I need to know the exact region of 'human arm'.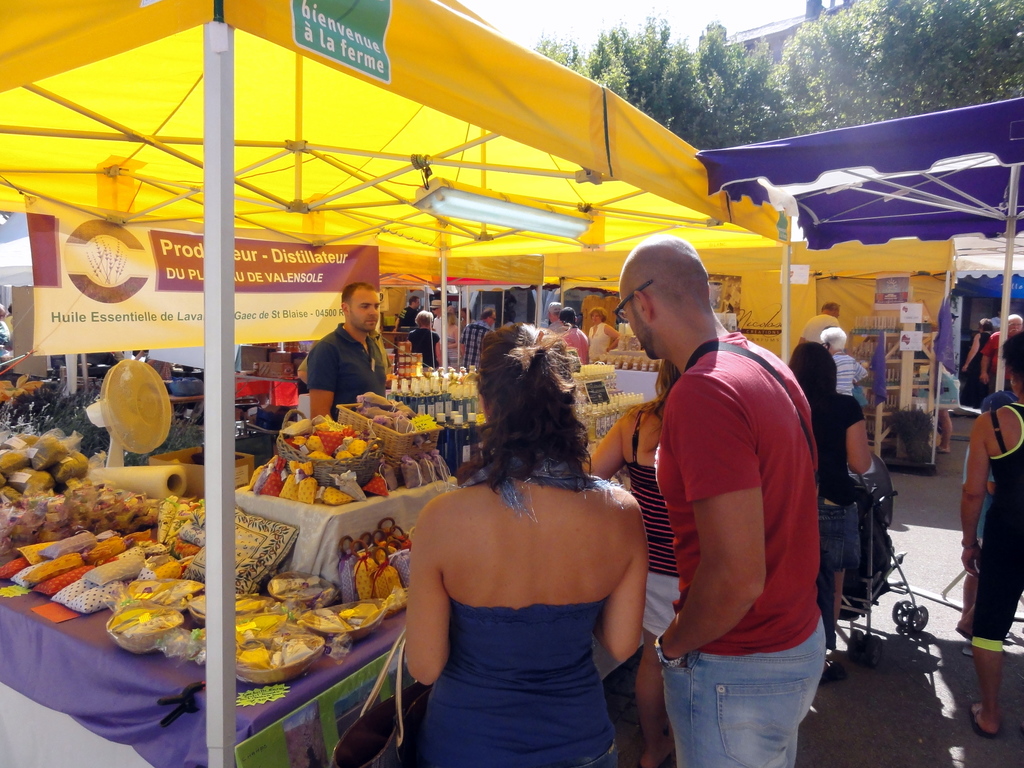
Region: pyautogui.locateOnScreen(977, 341, 996, 381).
